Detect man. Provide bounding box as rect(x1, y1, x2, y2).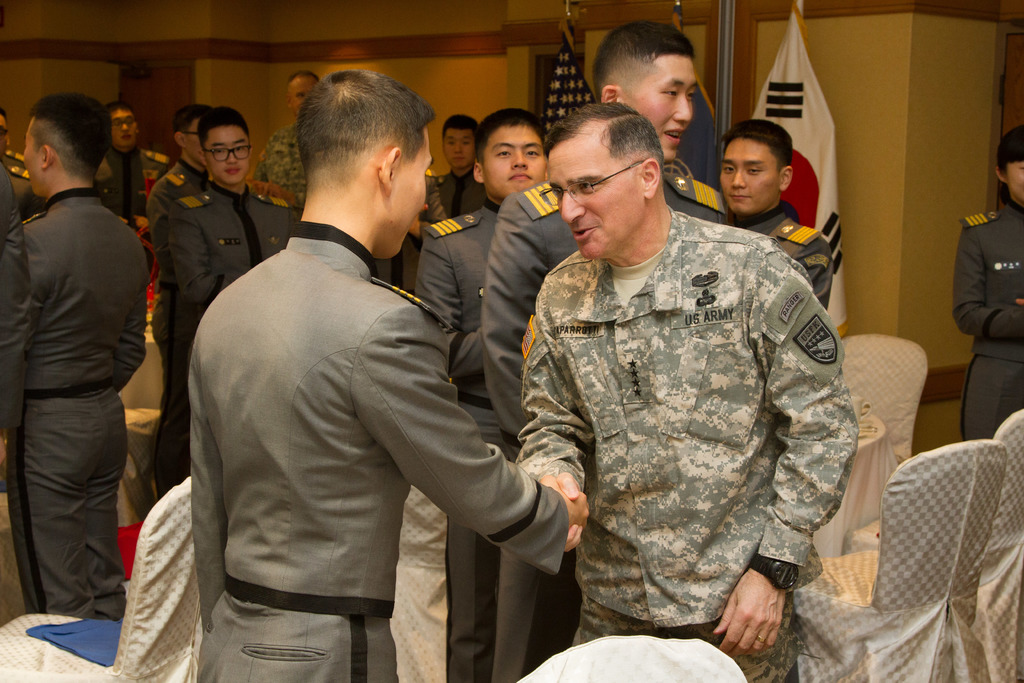
rect(155, 110, 211, 217).
